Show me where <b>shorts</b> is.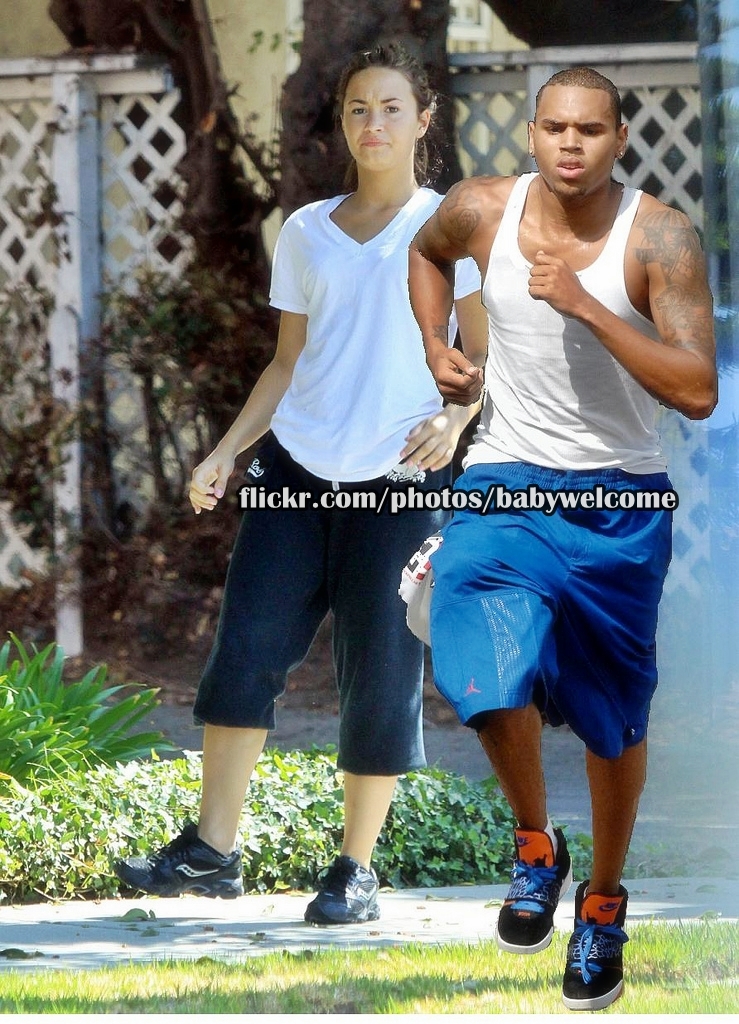
<b>shorts</b> is at bbox(394, 501, 674, 778).
